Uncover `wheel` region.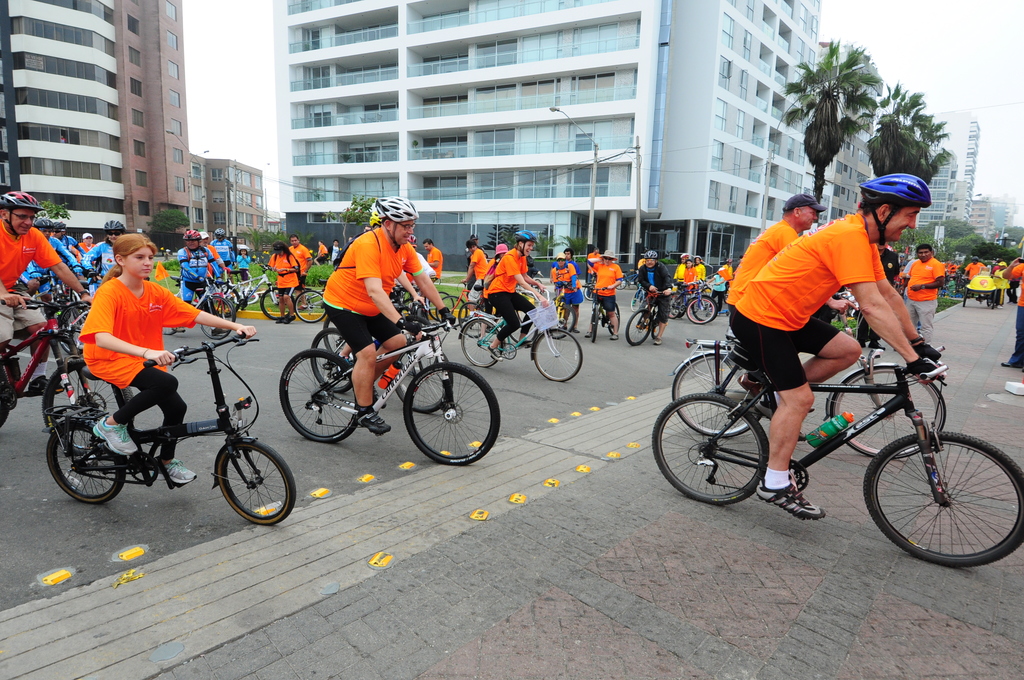
Uncovered: (45, 416, 125, 504).
